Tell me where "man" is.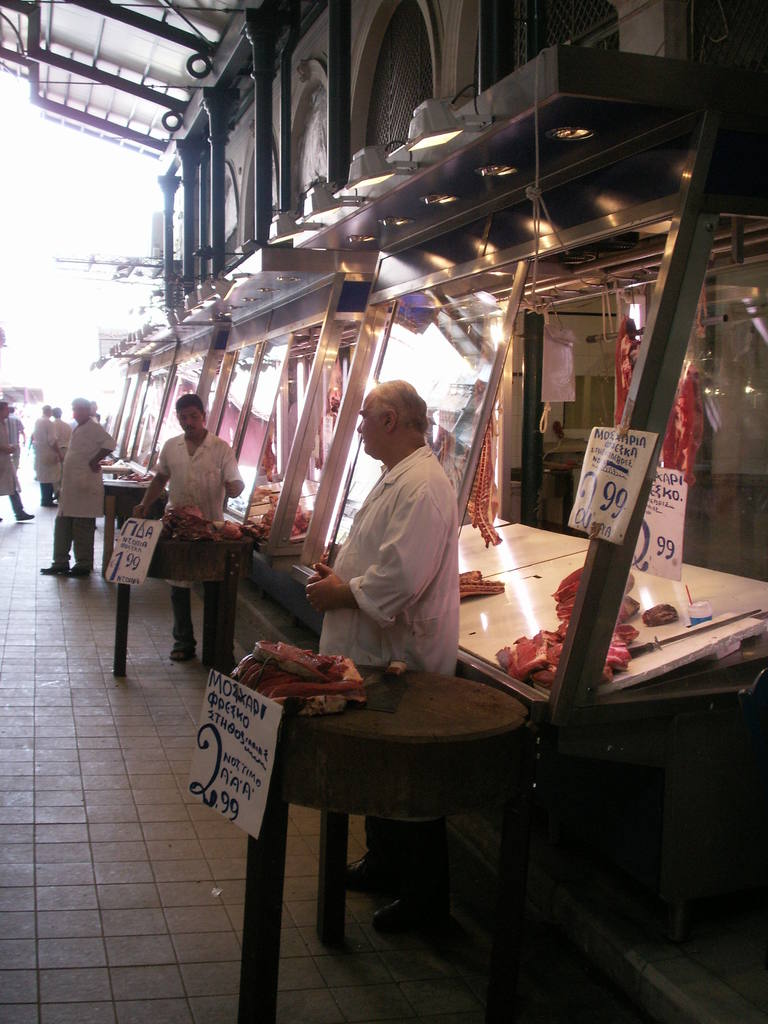
"man" is at 314/376/460/938.
